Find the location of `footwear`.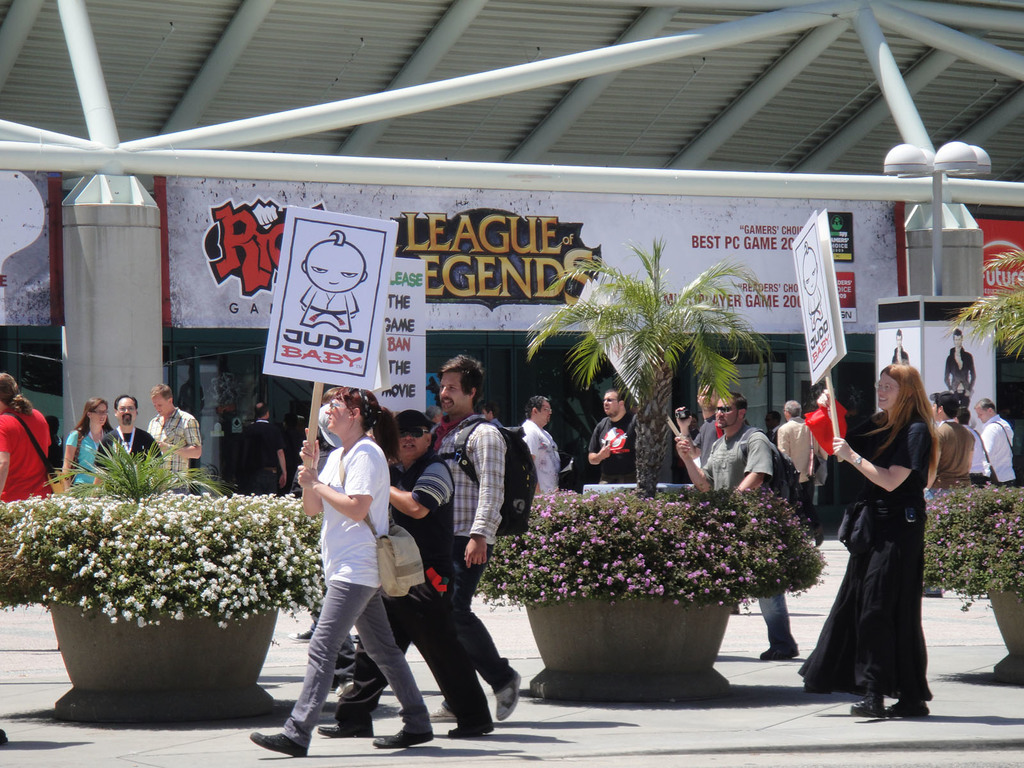
Location: 287, 626, 314, 642.
